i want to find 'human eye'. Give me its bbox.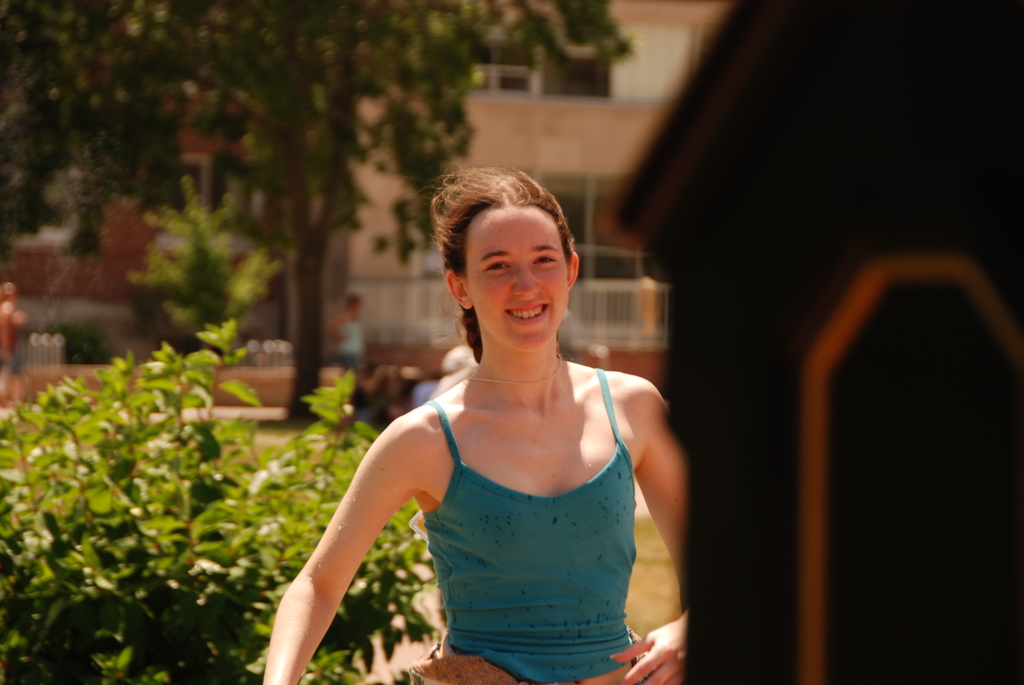
locate(529, 253, 557, 269).
